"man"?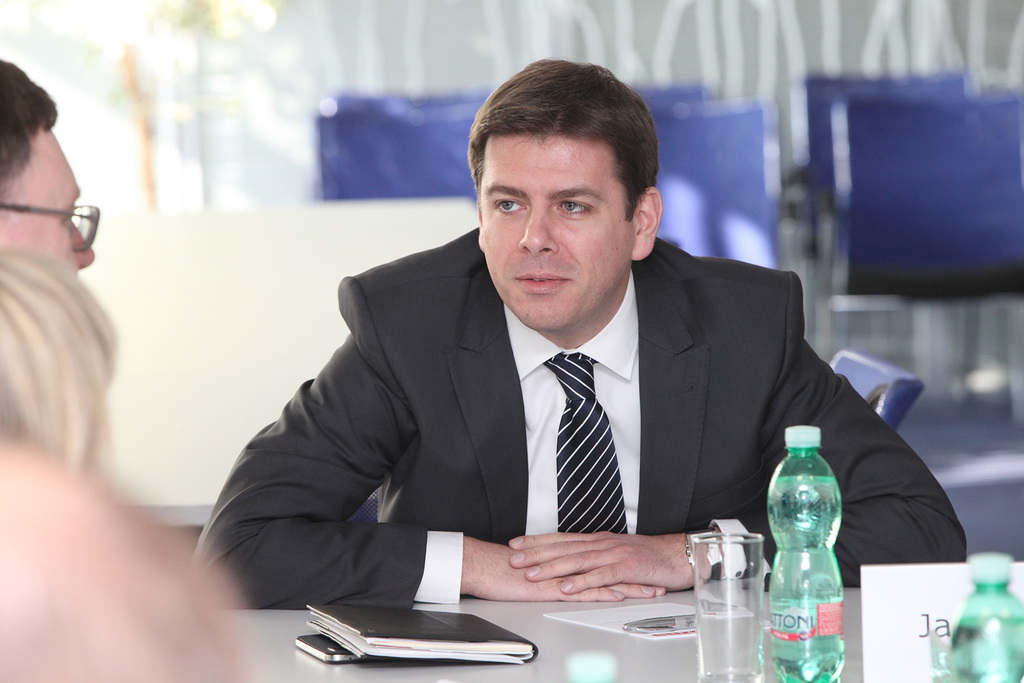
(0, 60, 93, 278)
